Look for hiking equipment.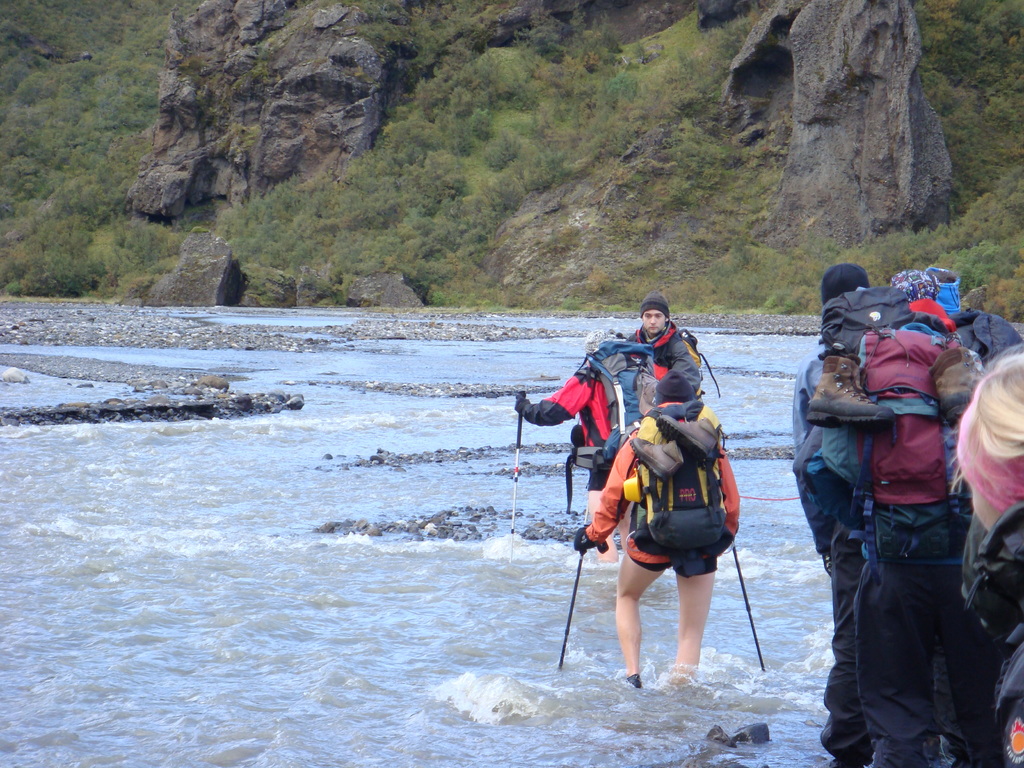
Found: [555, 524, 591, 671].
